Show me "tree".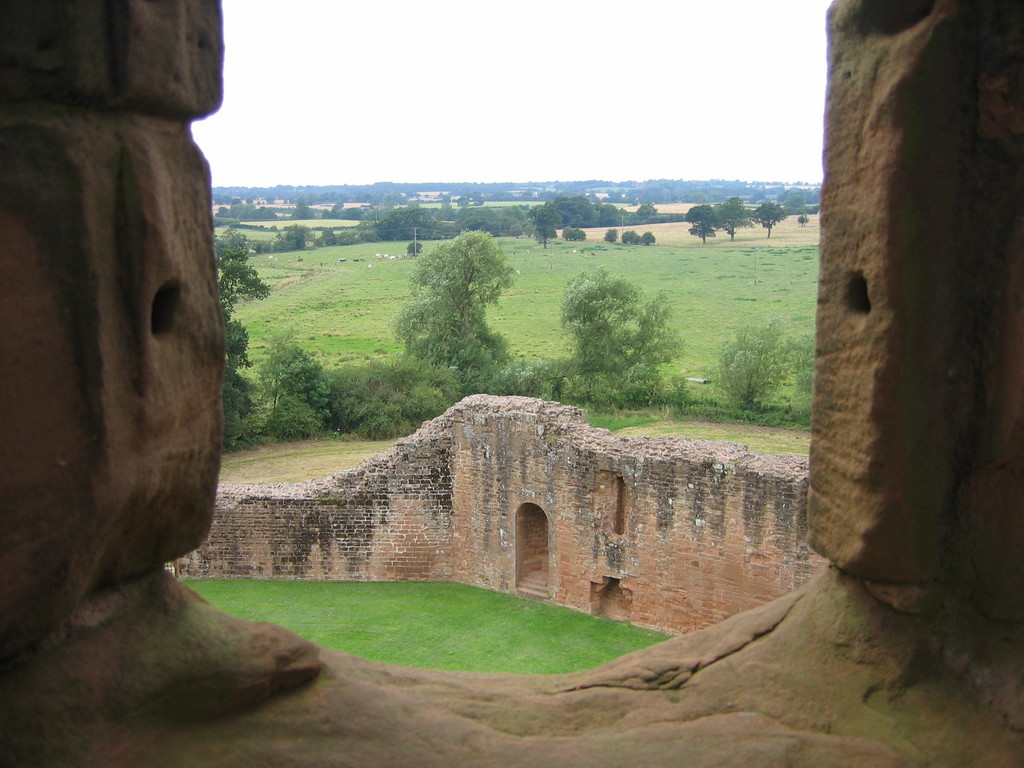
"tree" is here: Rect(386, 212, 520, 383).
